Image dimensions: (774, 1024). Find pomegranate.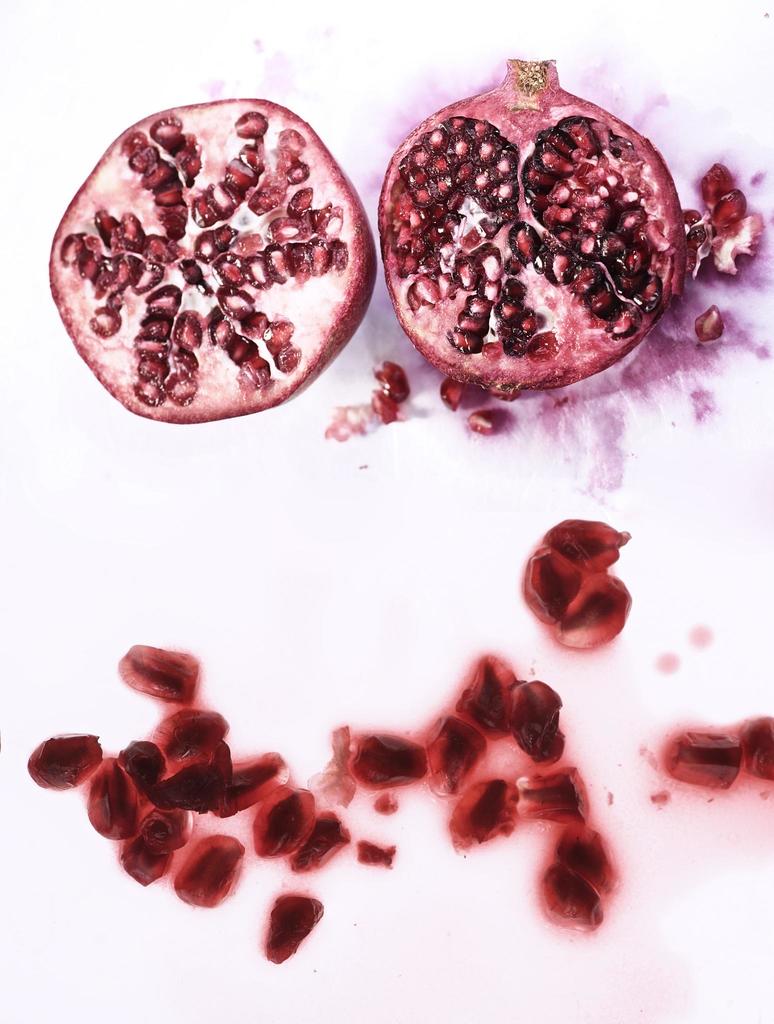
crop(364, 389, 395, 422).
